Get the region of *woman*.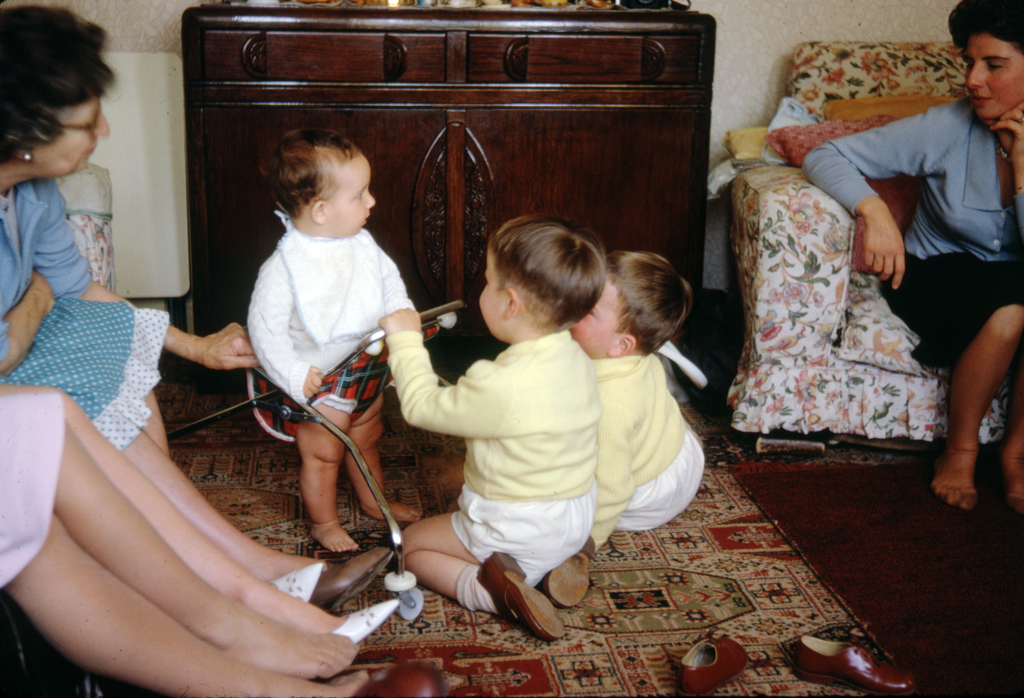
left=804, top=0, right=1023, bottom=508.
